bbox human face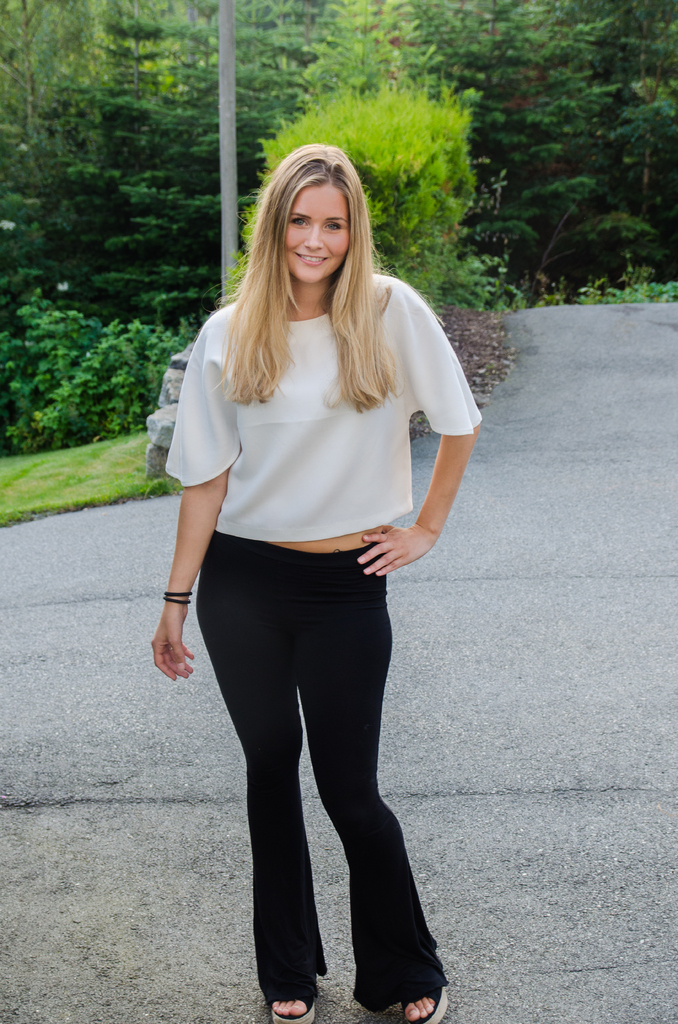
select_region(286, 179, 349, 285)
